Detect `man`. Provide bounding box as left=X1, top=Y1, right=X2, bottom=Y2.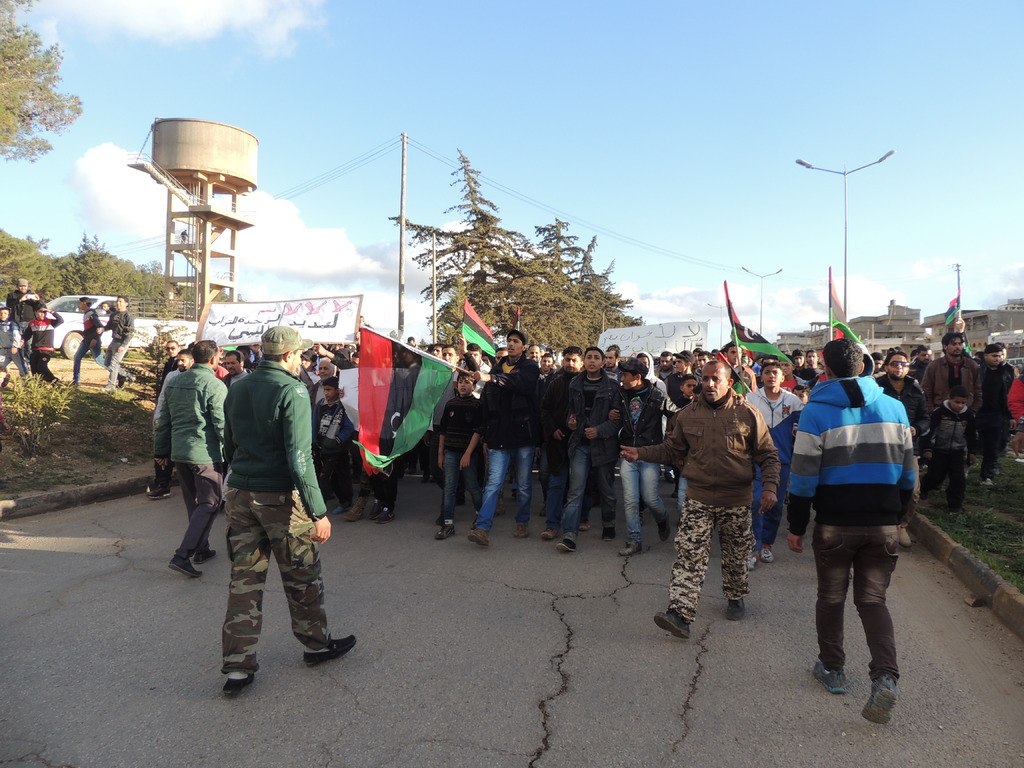
left=979, top=348, right=1011, bottom=486.
